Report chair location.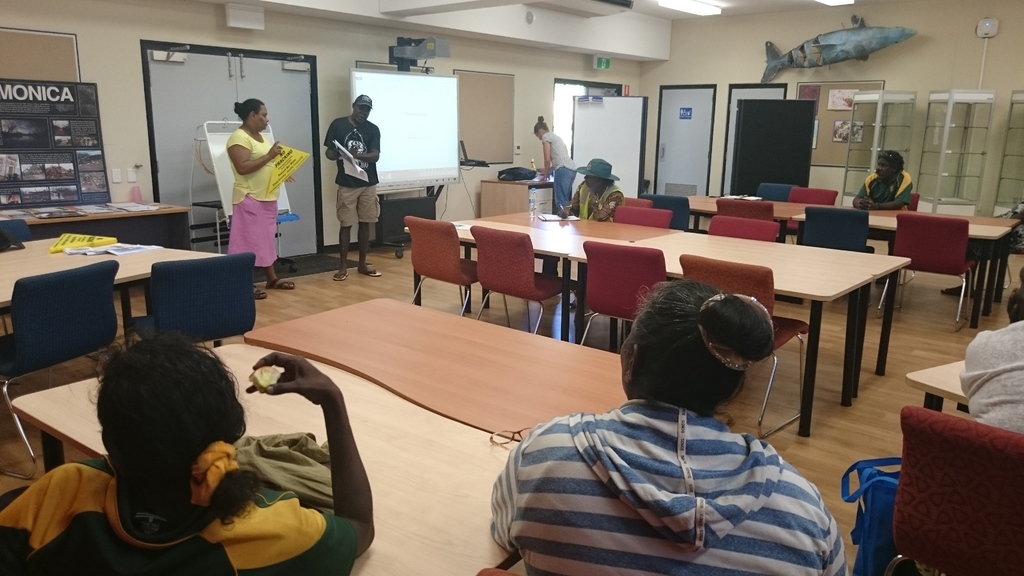
Report: (639,195,708,235).
